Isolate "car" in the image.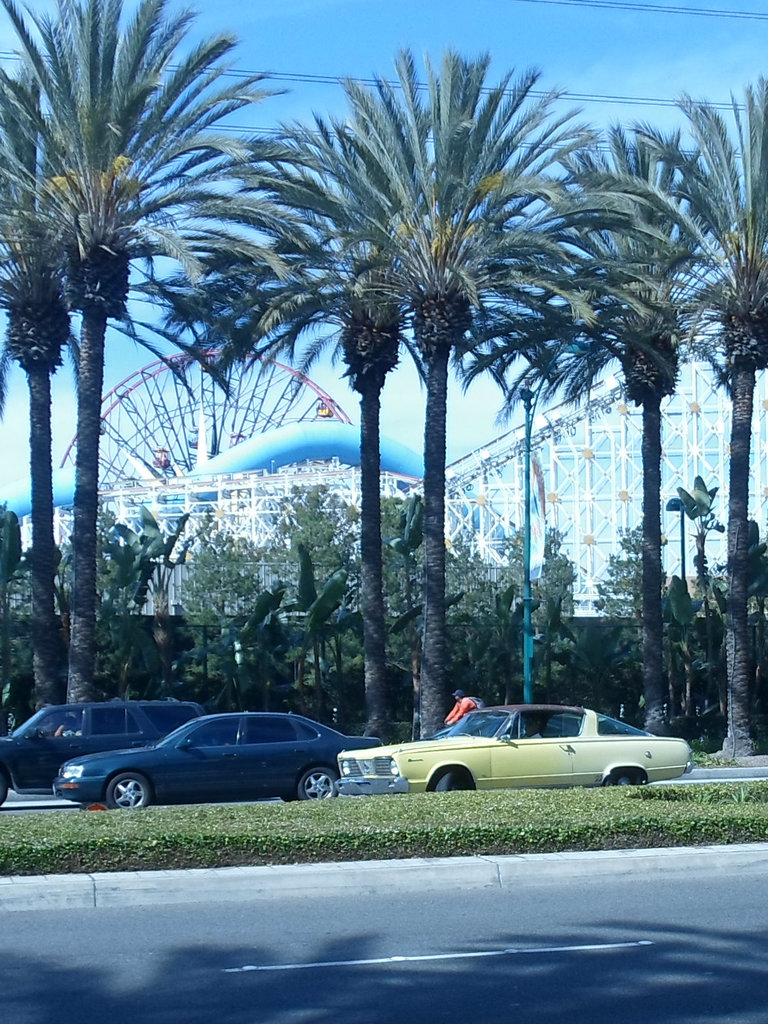
Isolated region: (left=51, top=707, right=383, bottom=810).
